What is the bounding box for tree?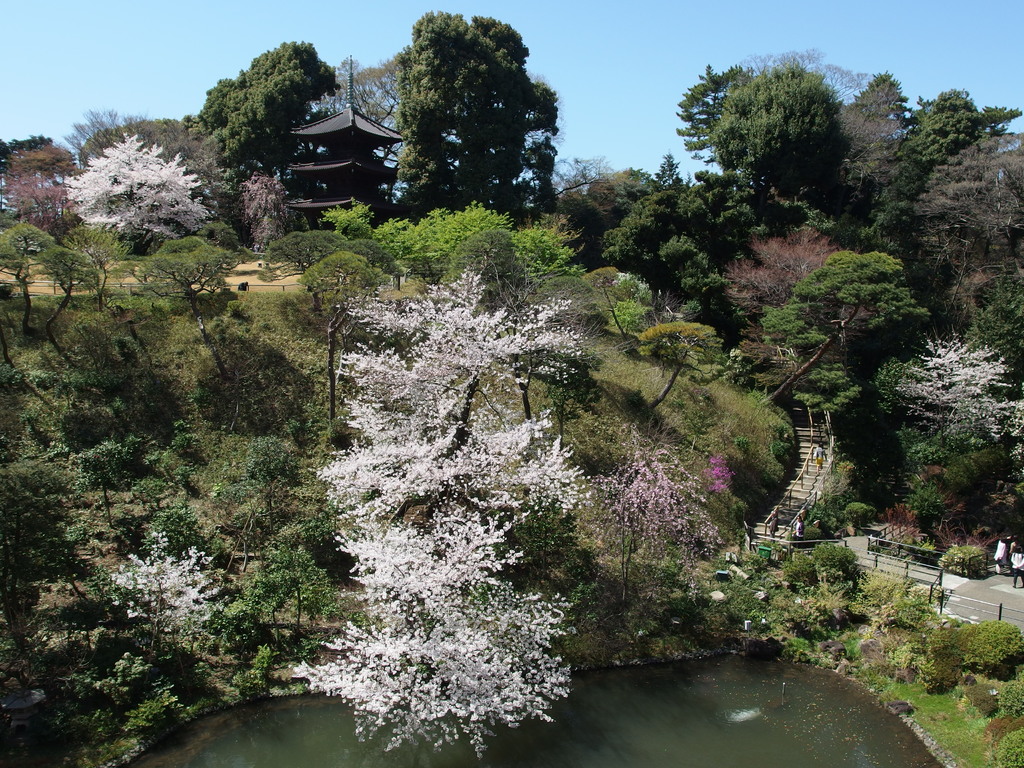
[68, 110, 155, 159].
